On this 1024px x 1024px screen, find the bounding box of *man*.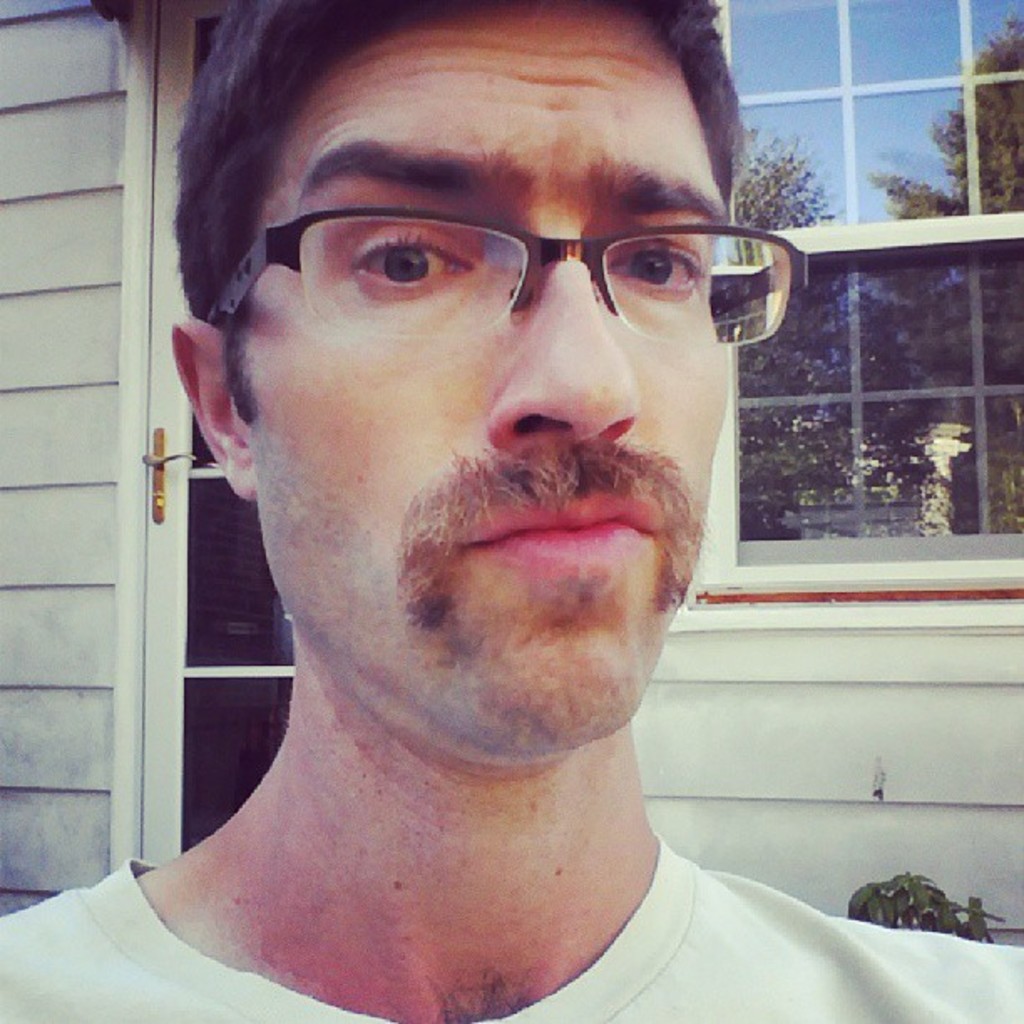
Bounding box: pyautogui.locateOnScreen(20, 2, 984, 1023).
